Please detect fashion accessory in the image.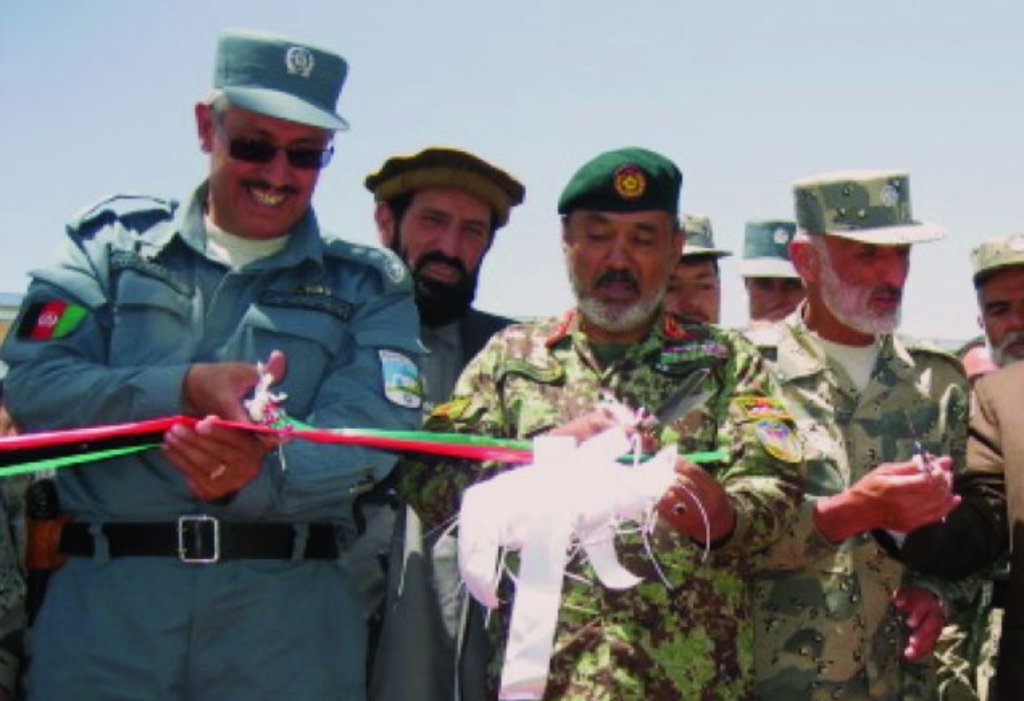
<box>203,458,232,480</box>.
